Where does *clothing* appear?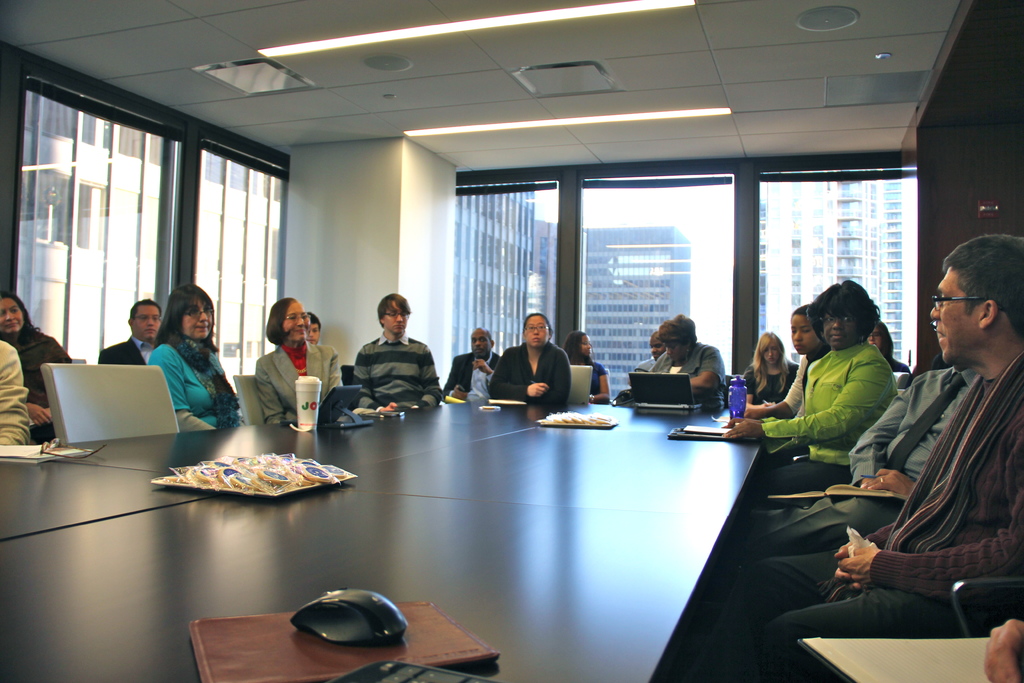
Appears at locate(587, 356, 611, 404).
